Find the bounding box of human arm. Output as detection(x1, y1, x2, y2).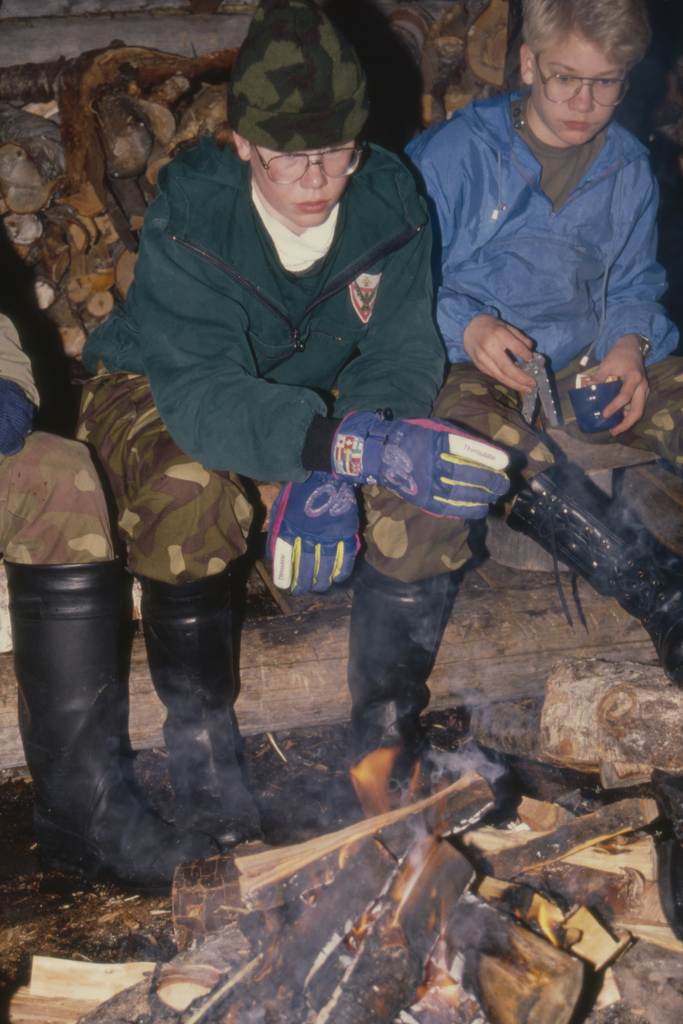
detection(579, 149, 672, 442).
